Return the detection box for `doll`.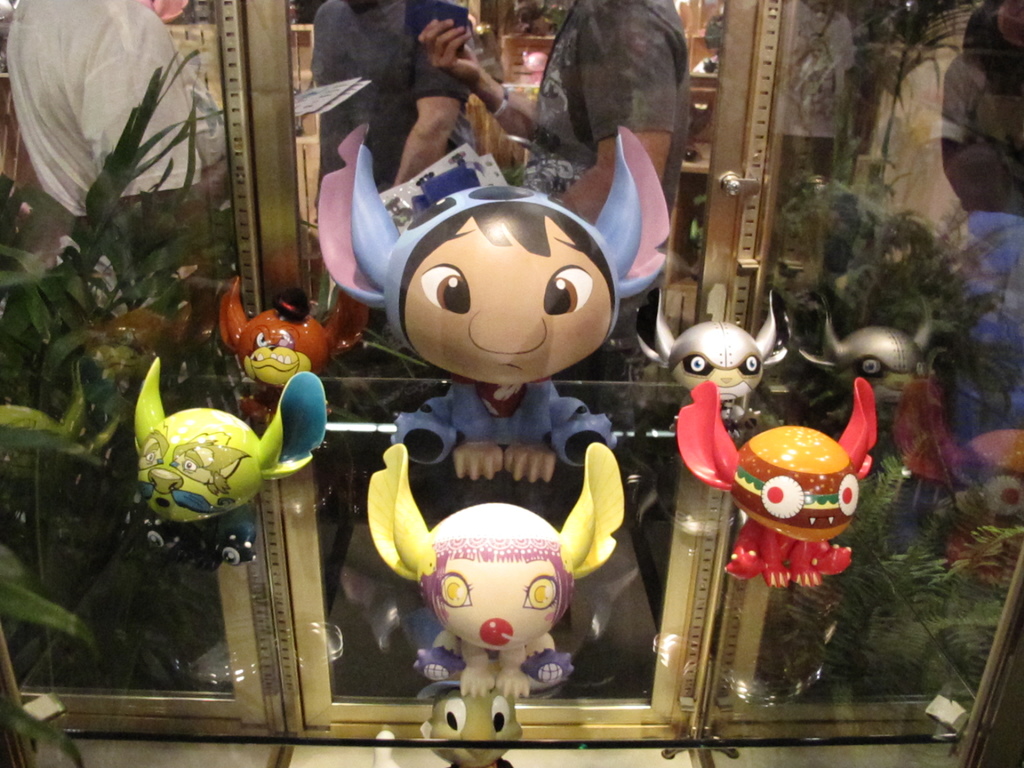
123, 349, 325, 573.
